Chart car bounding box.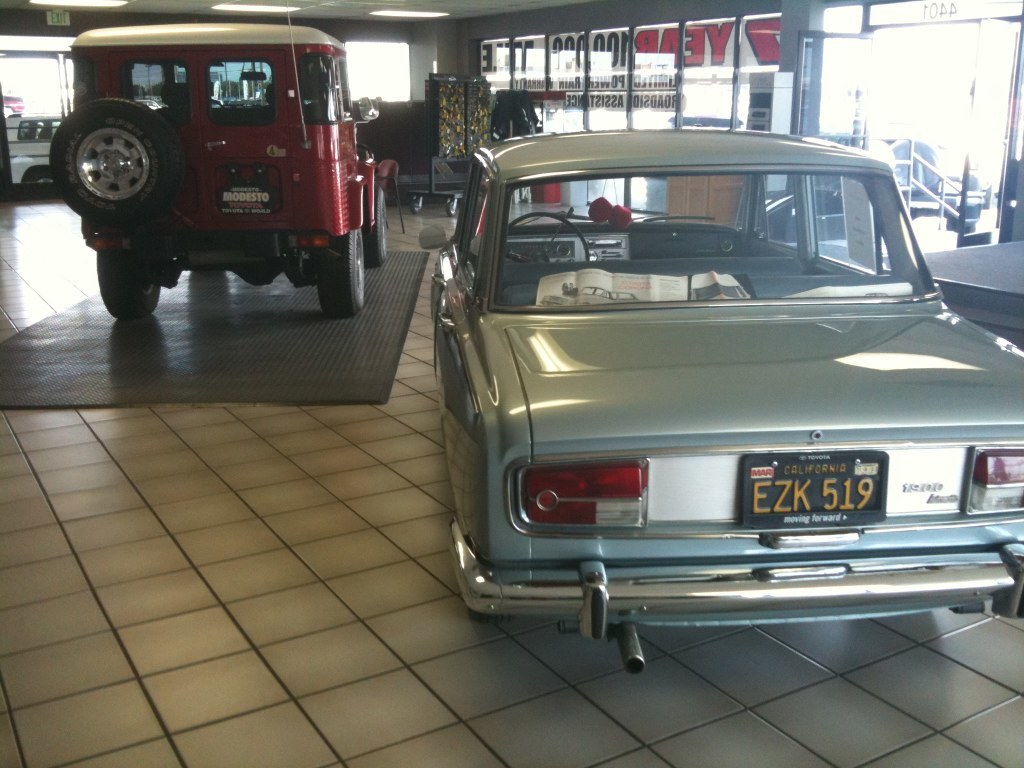
Charted: [427,125,1023,676].
